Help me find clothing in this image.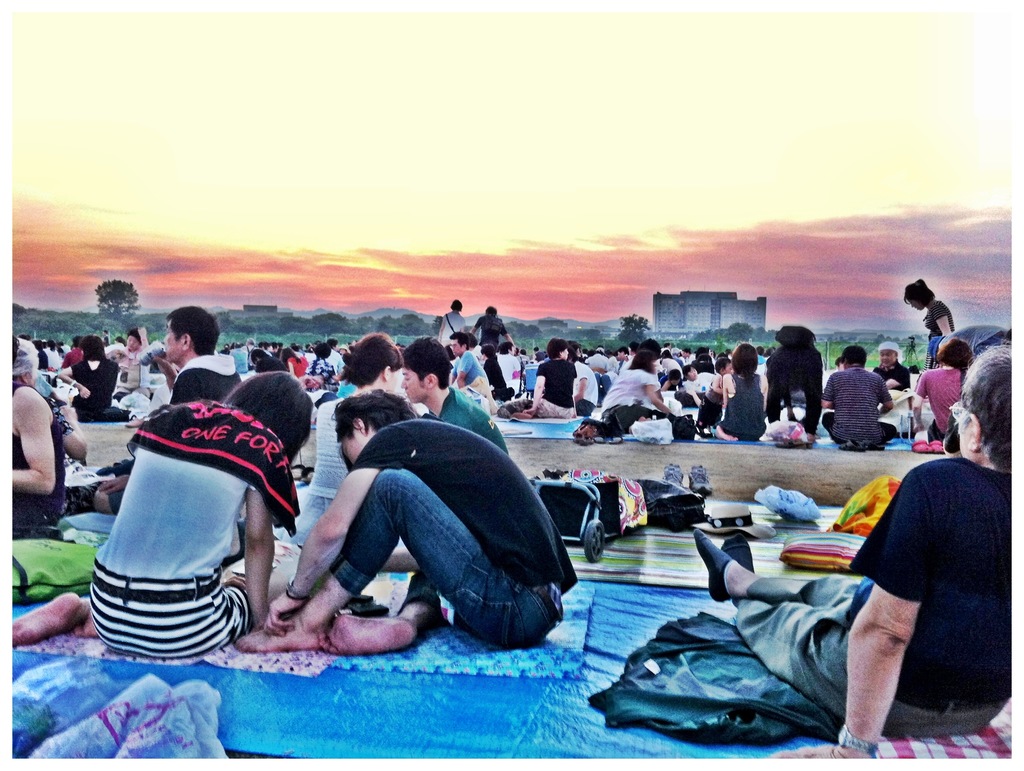
Found it: detection(731, 453, 1023, 733).
